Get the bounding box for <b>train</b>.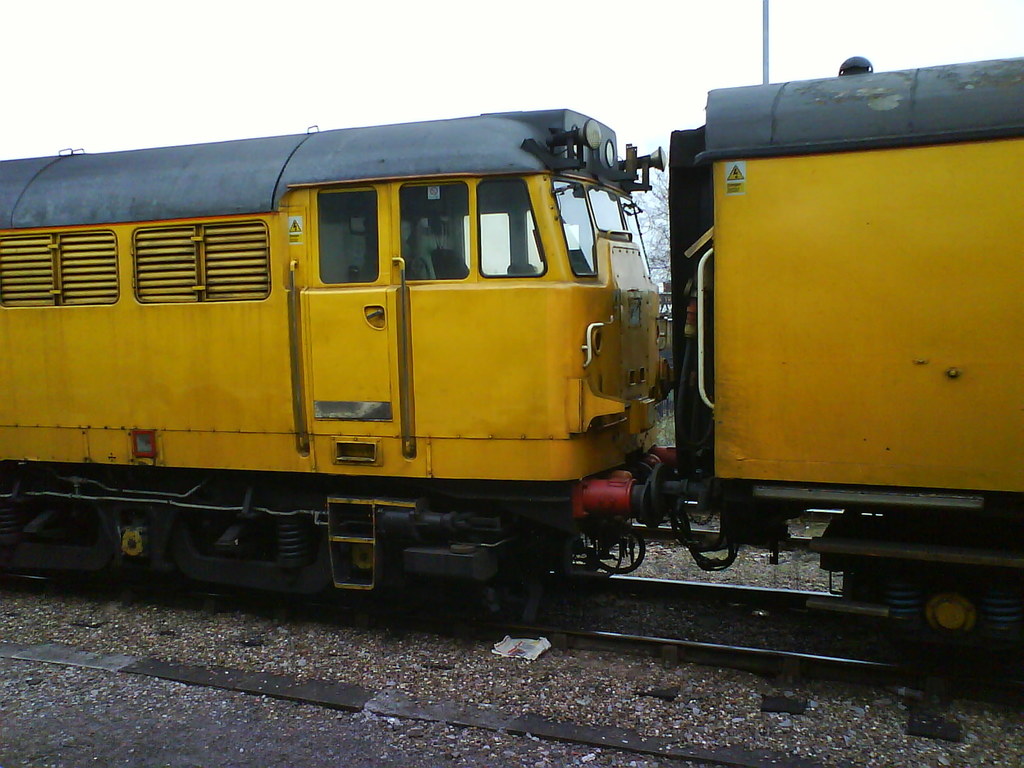
0/54/1023/698.
